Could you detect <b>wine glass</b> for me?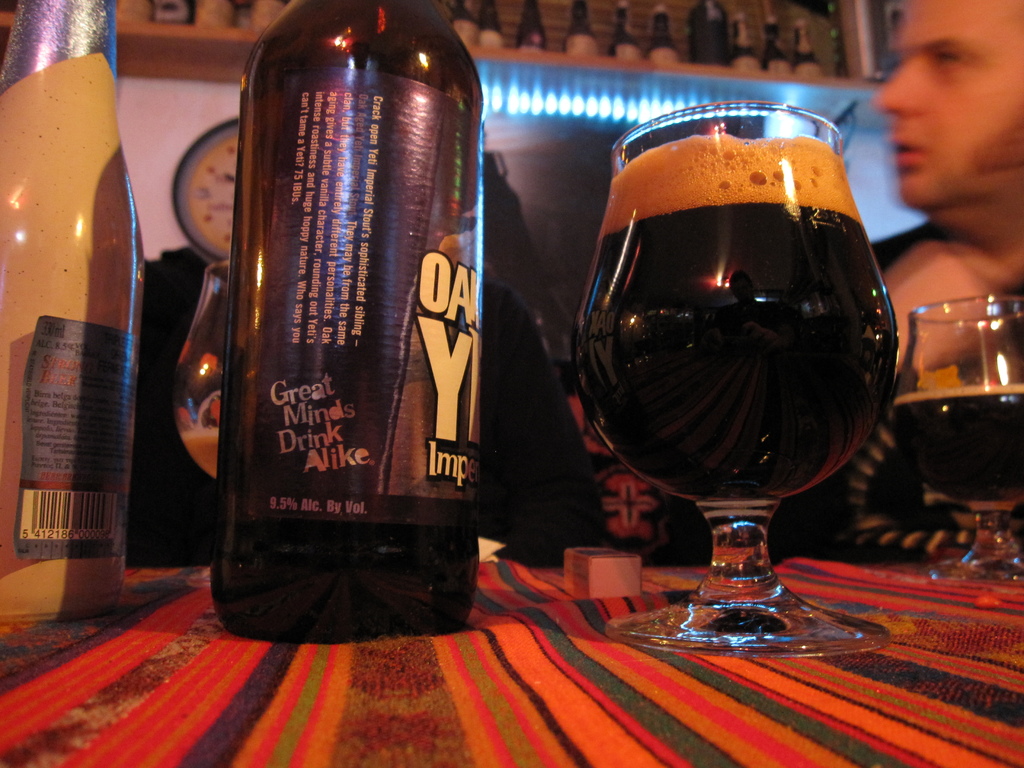
Detection result: [573,105,895,662].
